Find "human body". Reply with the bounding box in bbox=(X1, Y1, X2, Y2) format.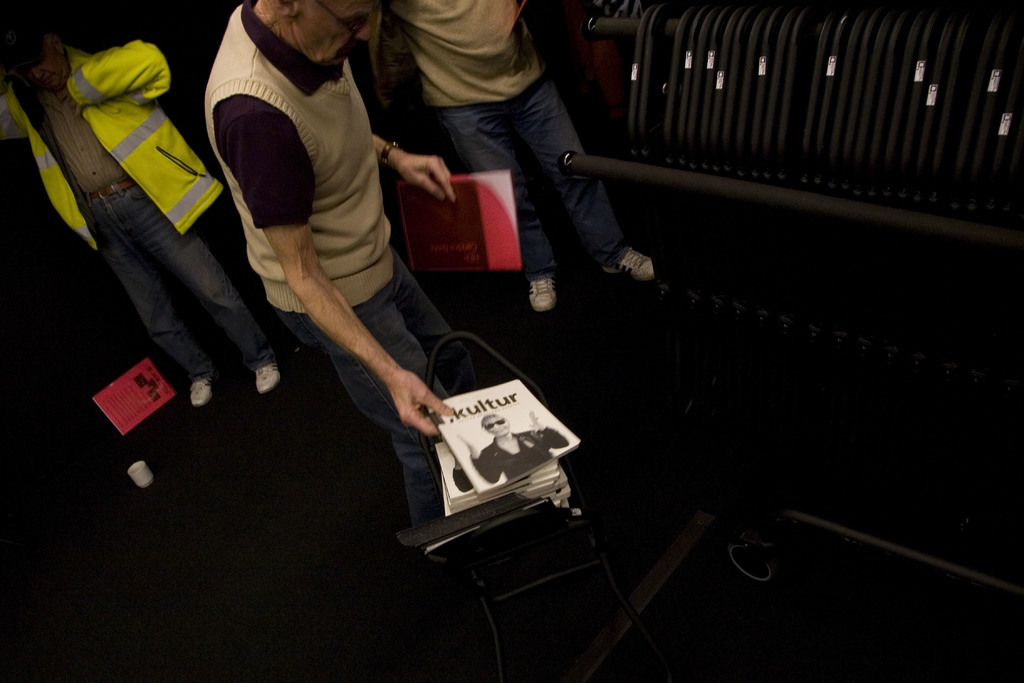
bbox=(454, 411, 568, 486).
